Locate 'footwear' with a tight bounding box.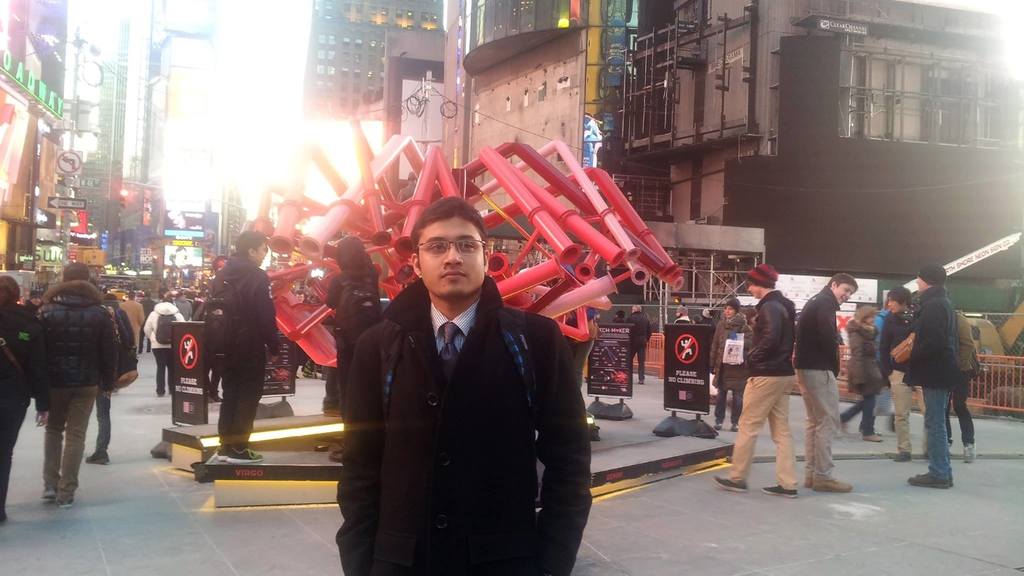
{"left": 716, "top": 476, "right": 745, "bottom": 492}.
